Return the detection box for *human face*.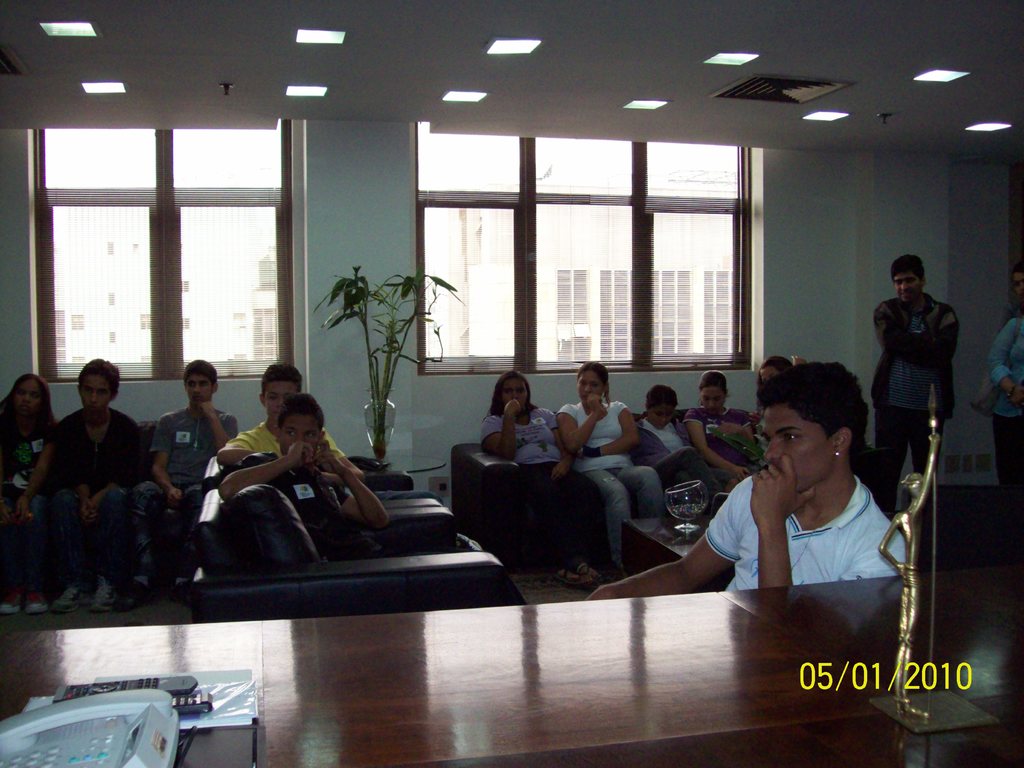
<box>652,403,673,426</box>.
